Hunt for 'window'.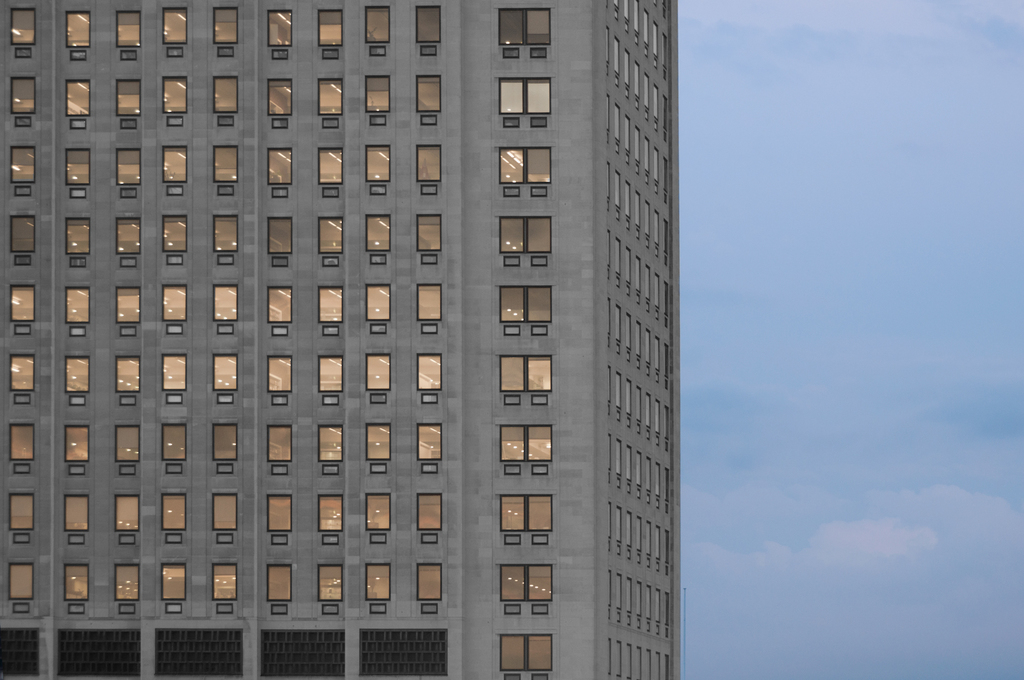
Hunted down at bbox=(154, 144, 194, 197).
